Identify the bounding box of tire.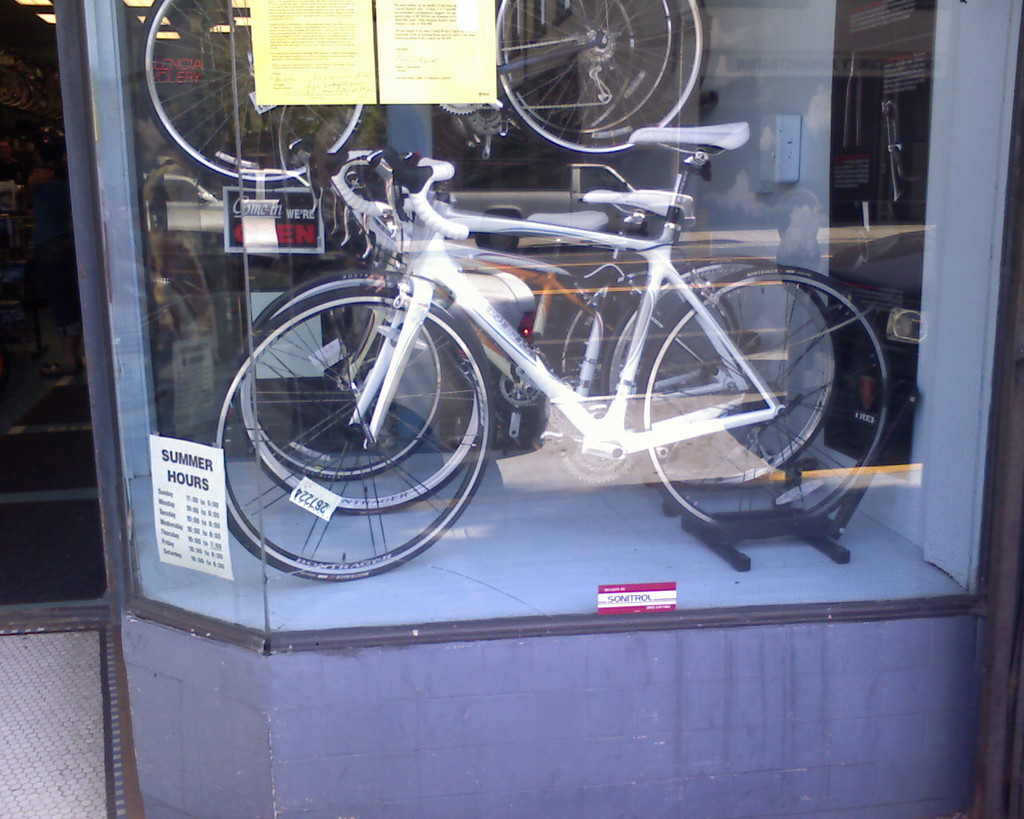
crop(498, 0, 679, 131).
